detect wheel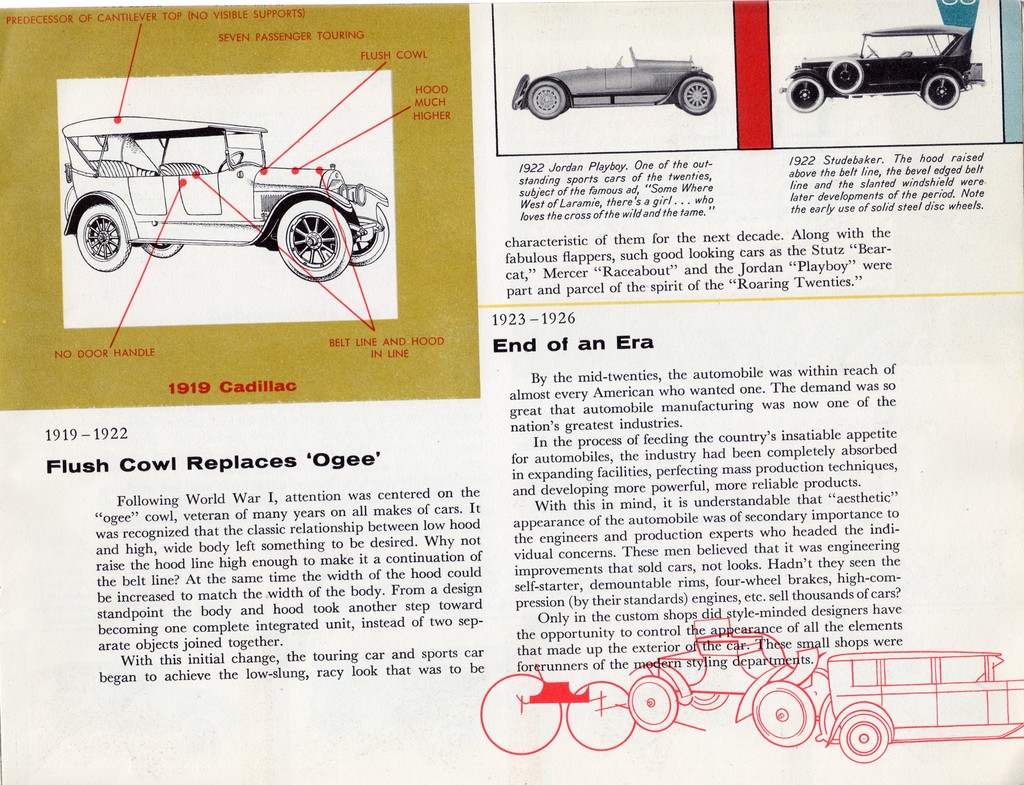
region(566, 682, 643, 754)
